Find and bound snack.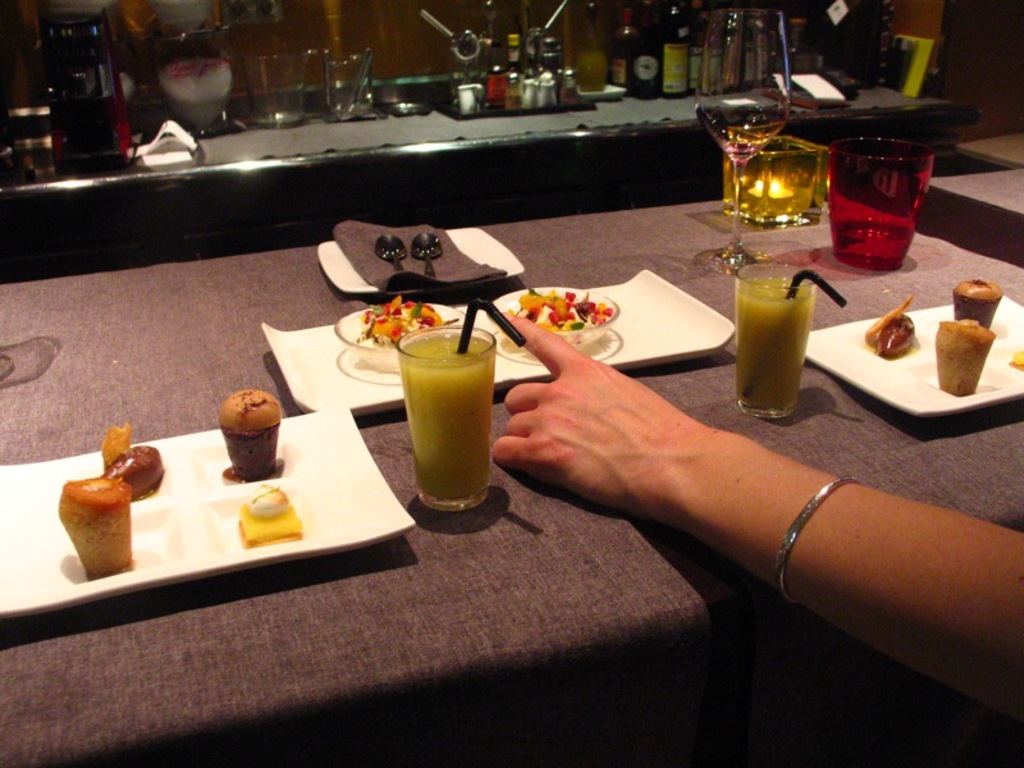
Bound: l=237, t=479, r=315, b=550.
